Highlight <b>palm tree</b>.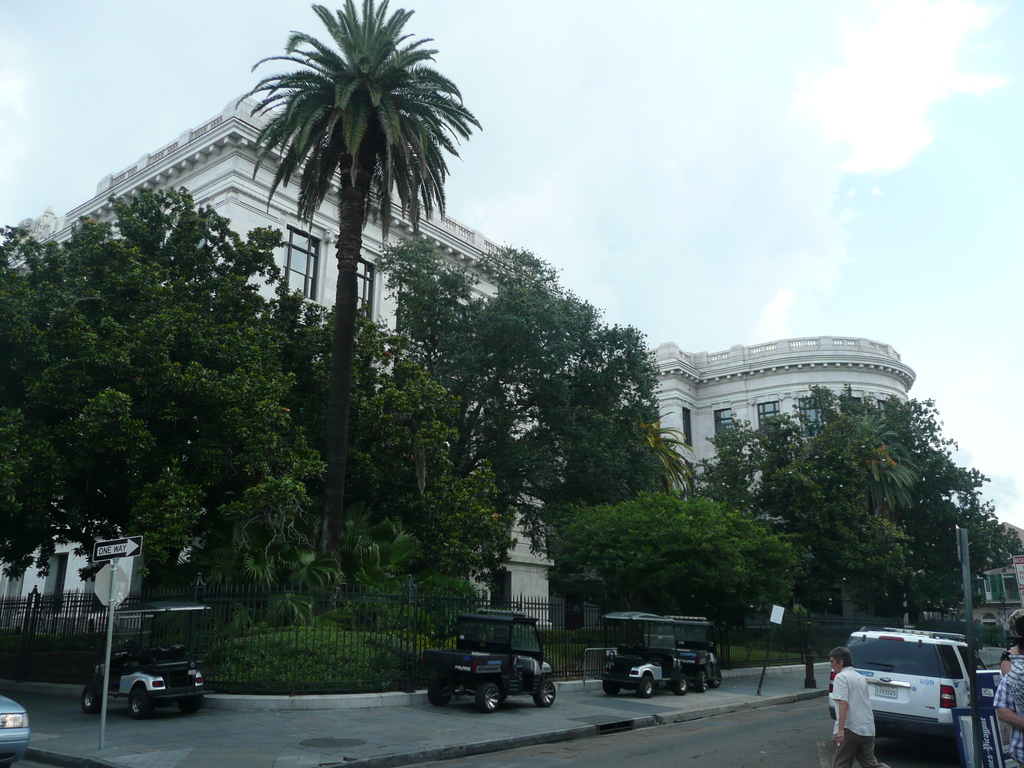
Highlighted region: l=238, t=12, r=467, b=611.
